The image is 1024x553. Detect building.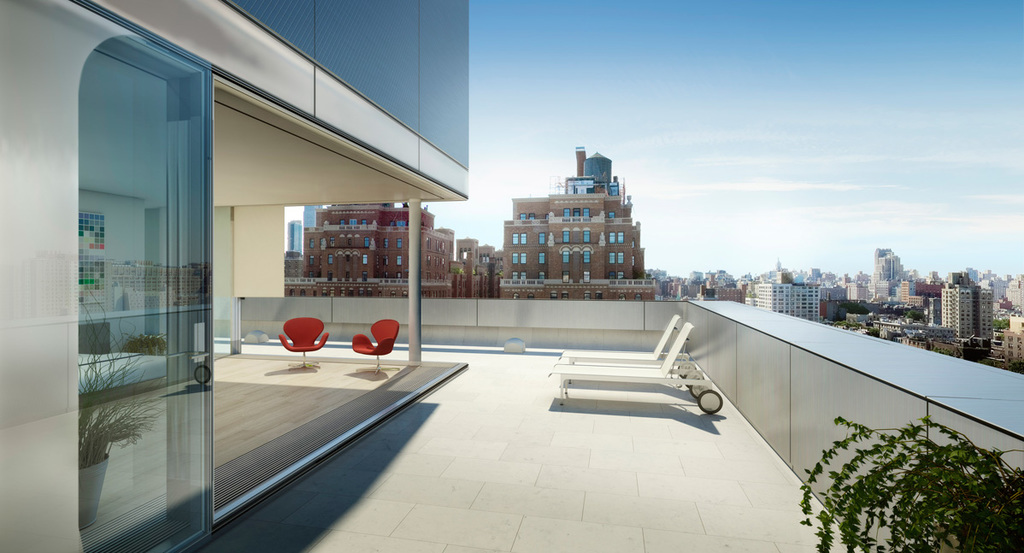
Detection: {"x1": 0, "y1": 0, "x2": 1023, "y2": 552}.
